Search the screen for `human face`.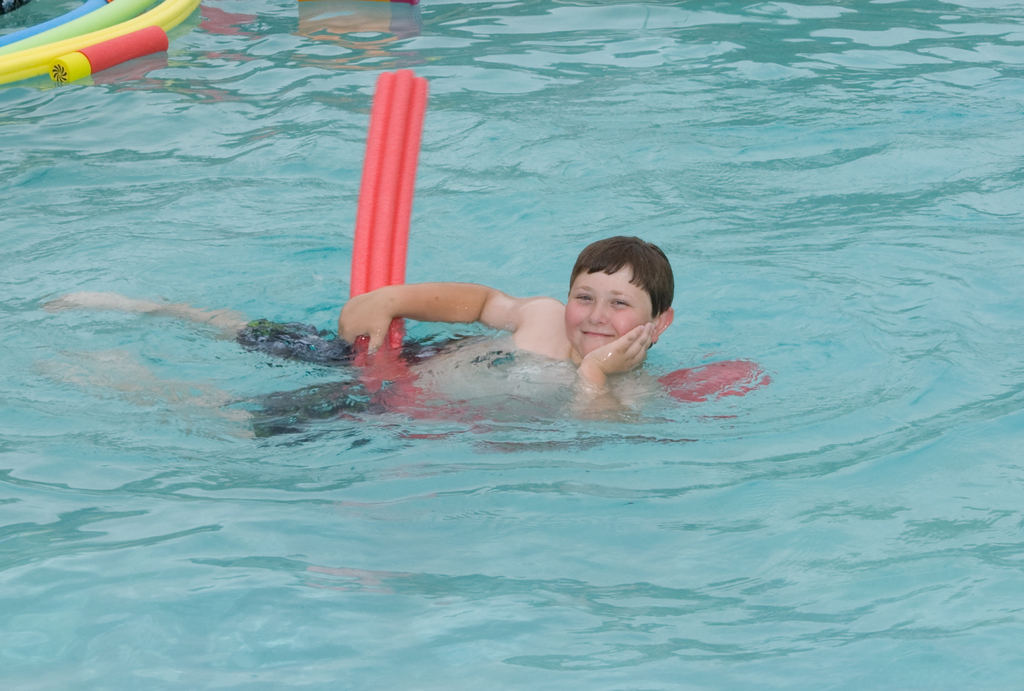
Found at x1=562 y1=265 x2=653 y2=362.
